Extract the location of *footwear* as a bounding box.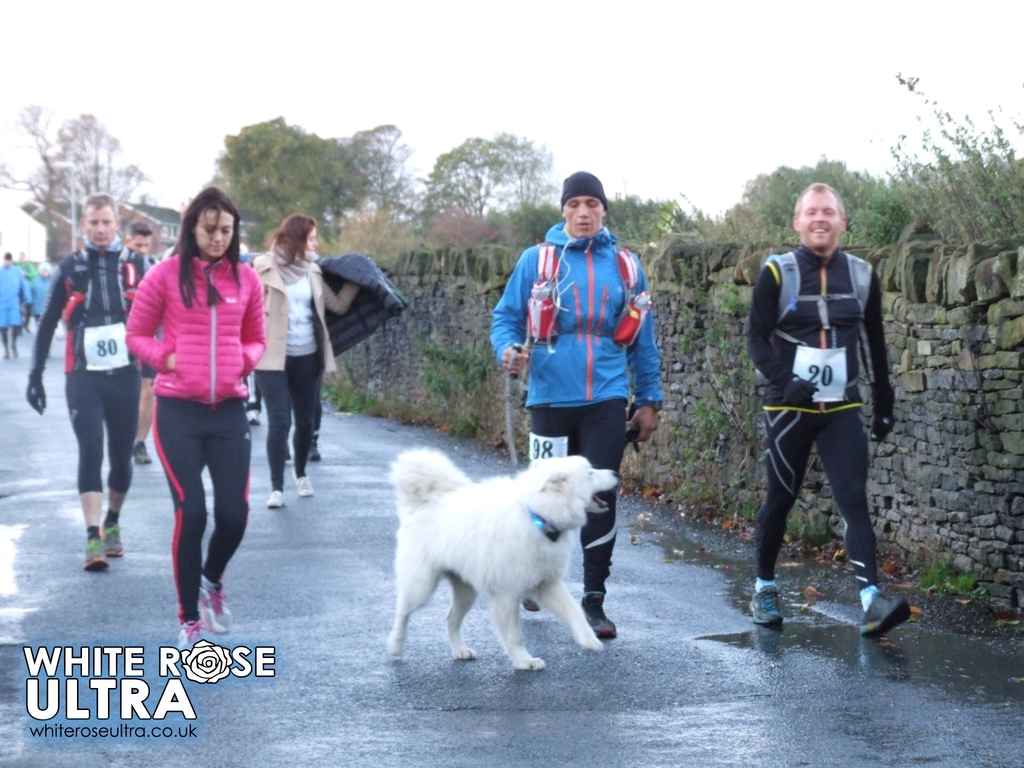
521 591 544 614.
